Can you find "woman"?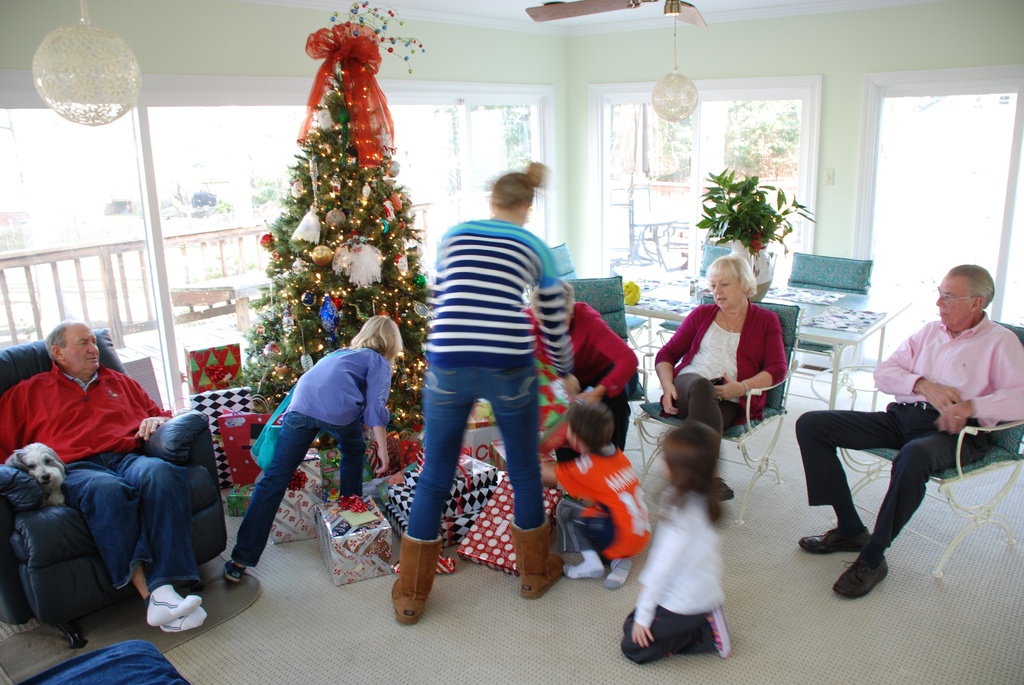
Yes, bounding box: 666 249 801 439.
